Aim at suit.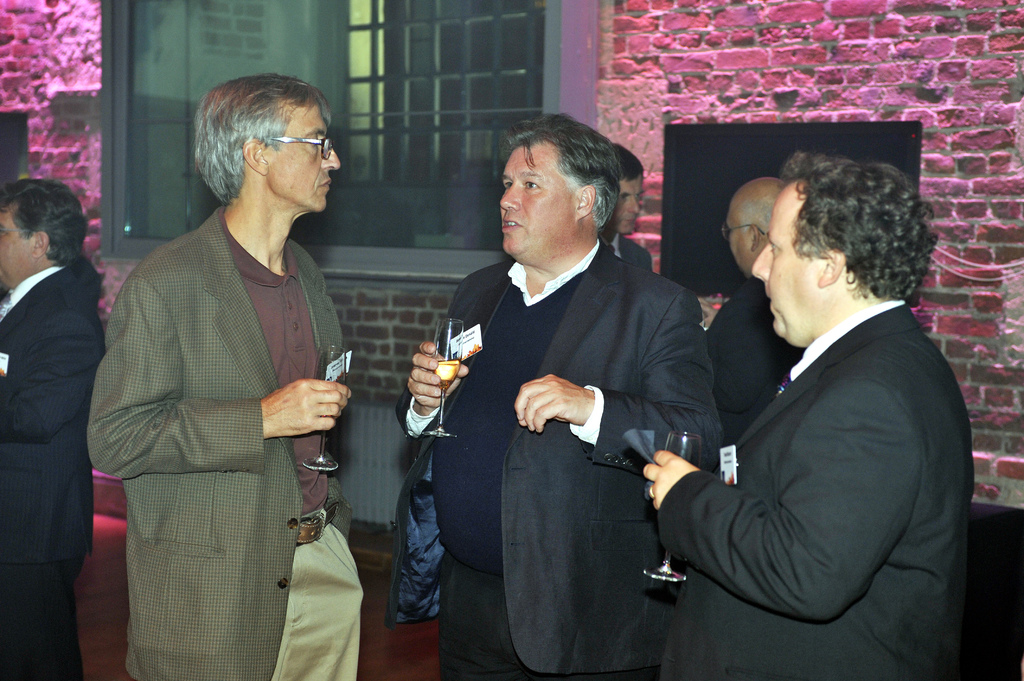
Aimed at l=409, t=166, r=716, b=664.
